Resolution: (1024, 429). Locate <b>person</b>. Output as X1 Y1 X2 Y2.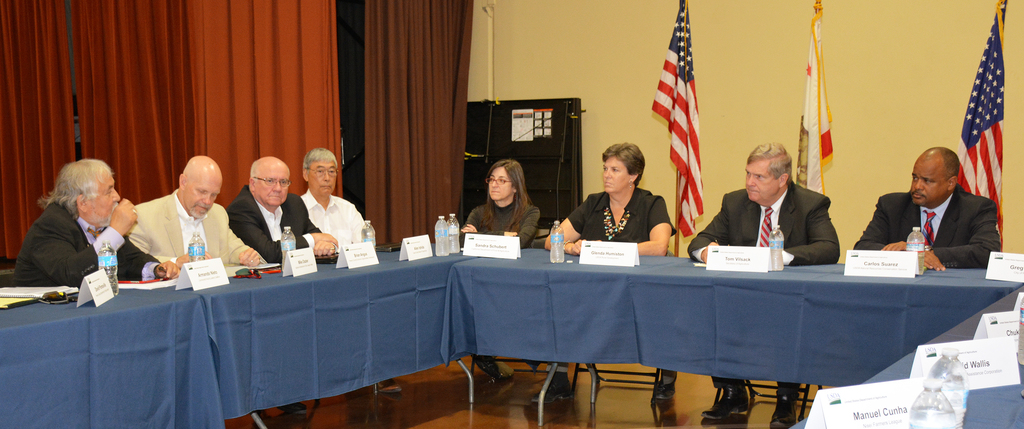
298 145 366 247.
